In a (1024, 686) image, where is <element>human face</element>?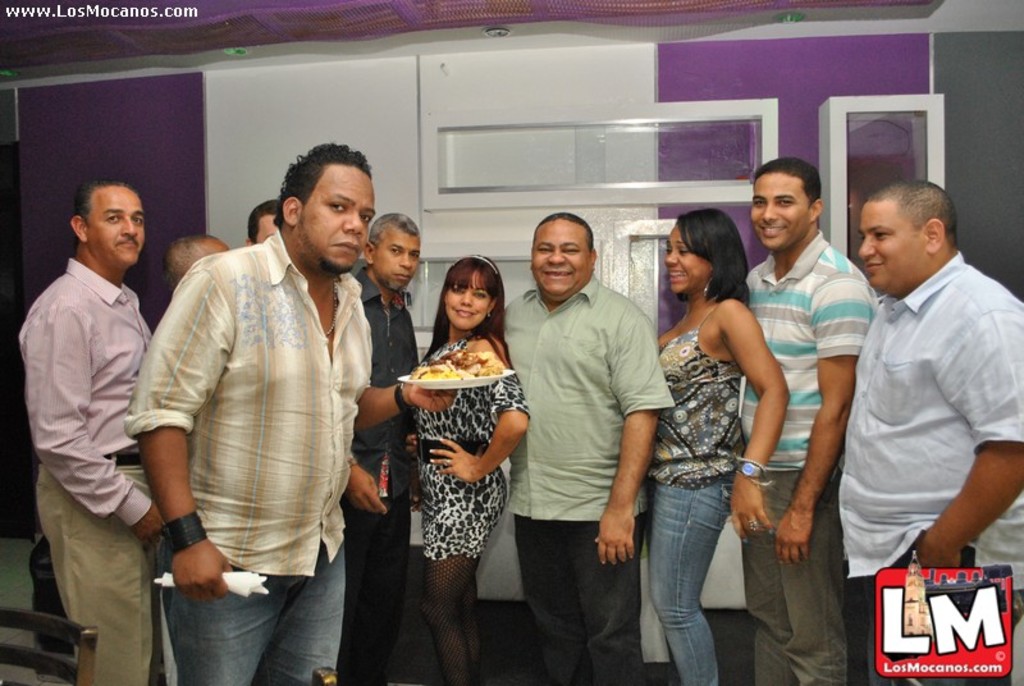
l=90, t=191, r=146, b=261.
